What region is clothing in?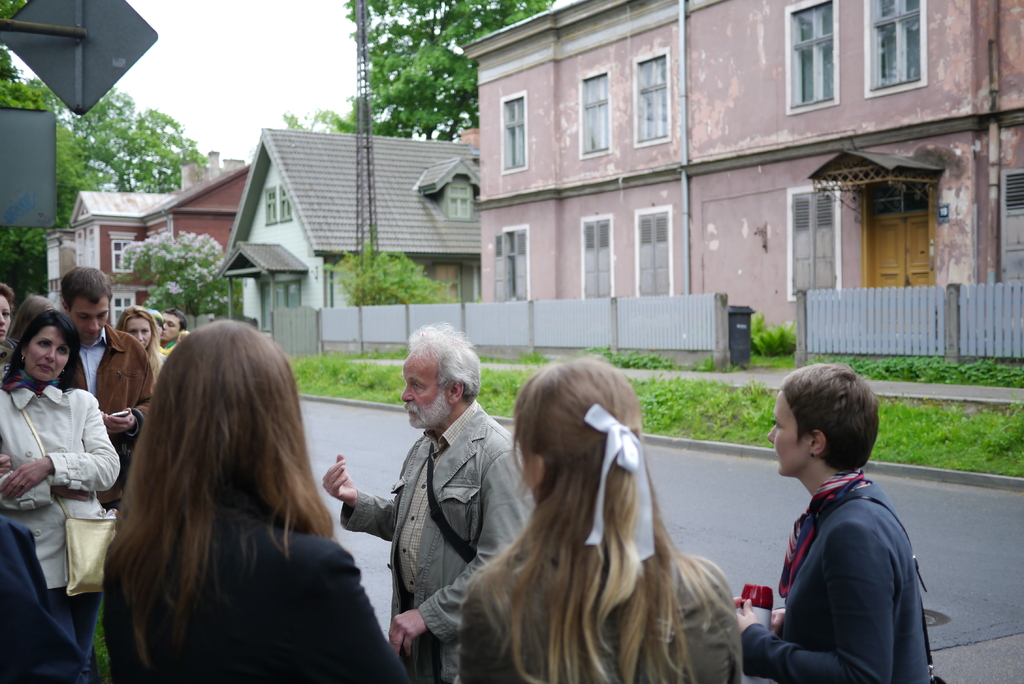
x1=339 y1=394 x2=540 y2=680.
